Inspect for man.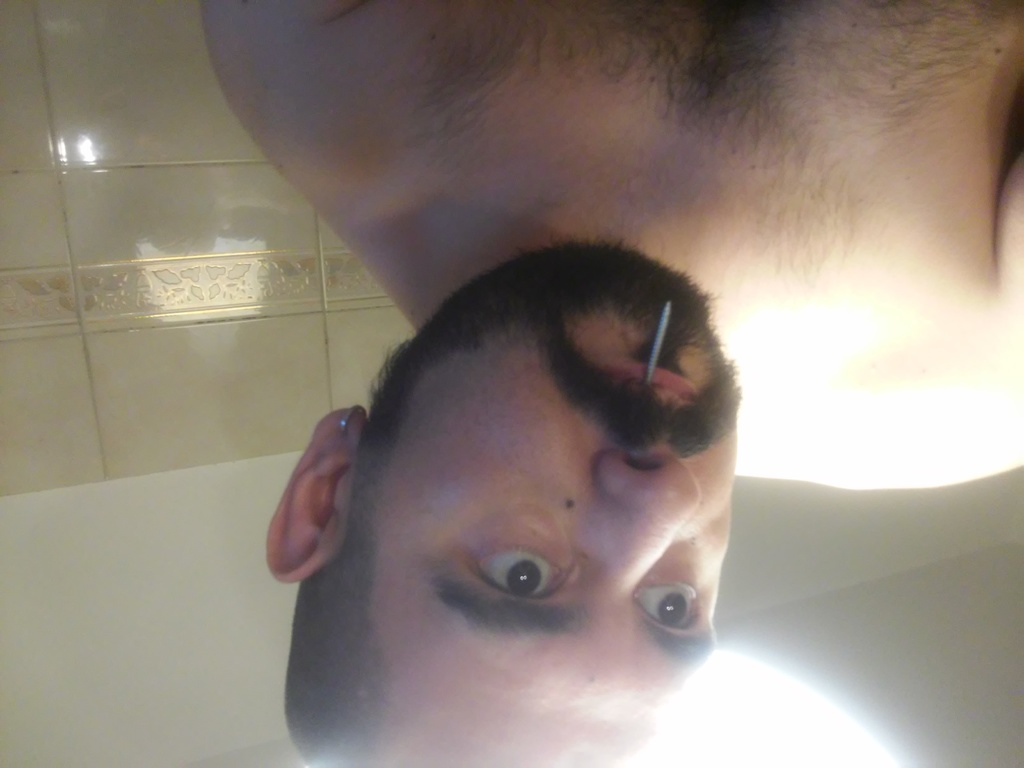
Inspection: (198,0,1023,767).
